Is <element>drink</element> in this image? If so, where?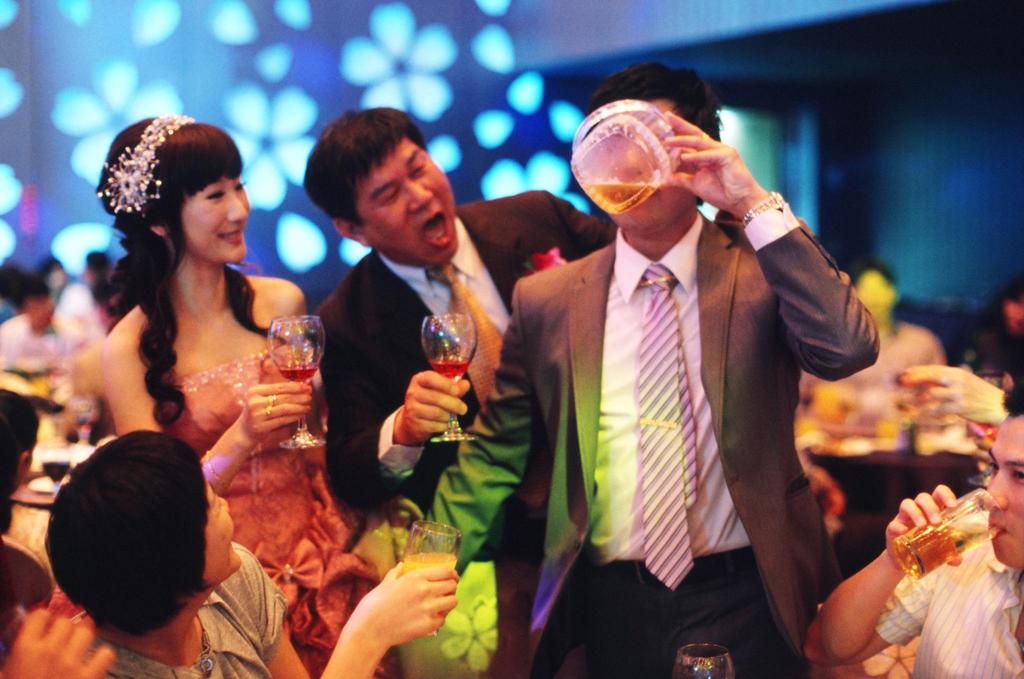
Yes, at box=[399, 553, 460, 640].
